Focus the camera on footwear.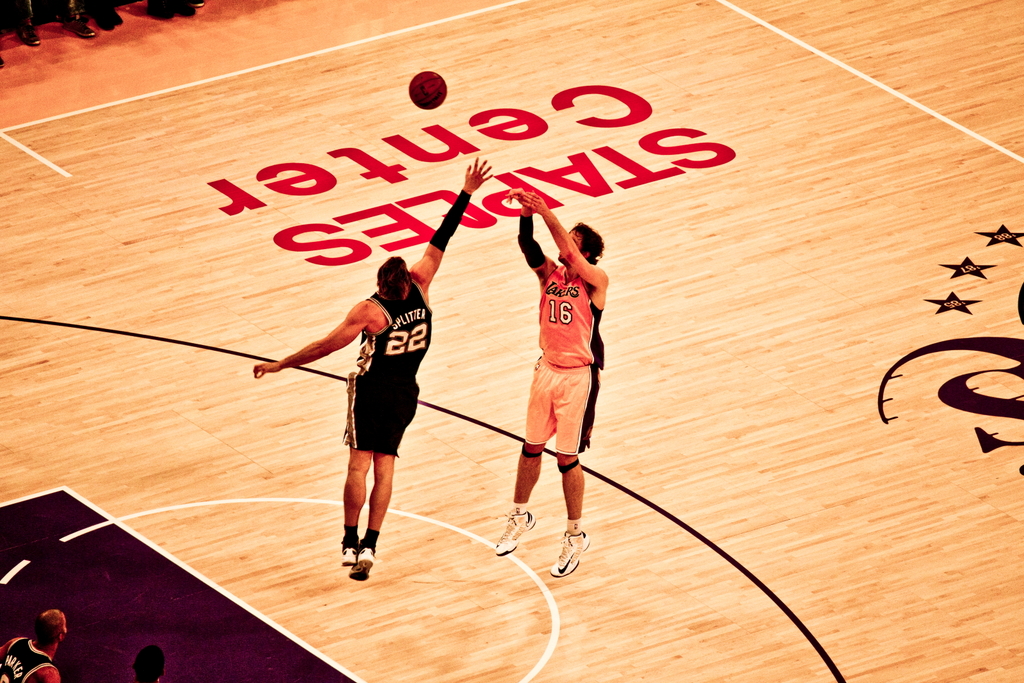
Focus region: select_region(317, 529, 388, 590).
